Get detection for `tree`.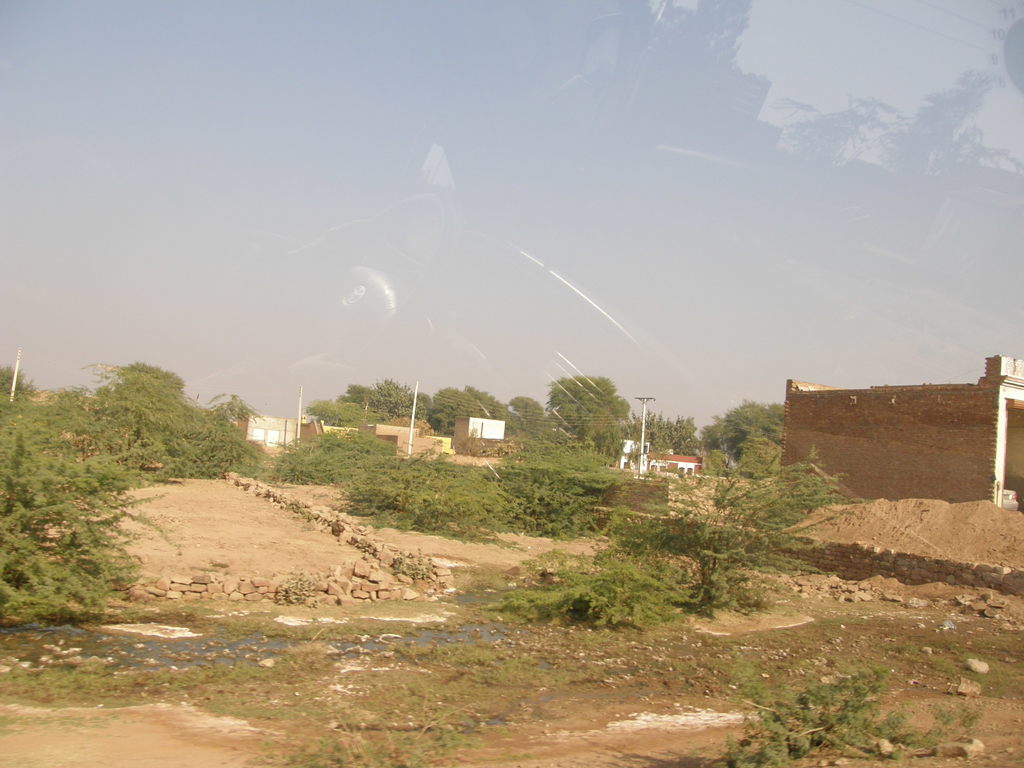
Detection: (541,369,632,447).
